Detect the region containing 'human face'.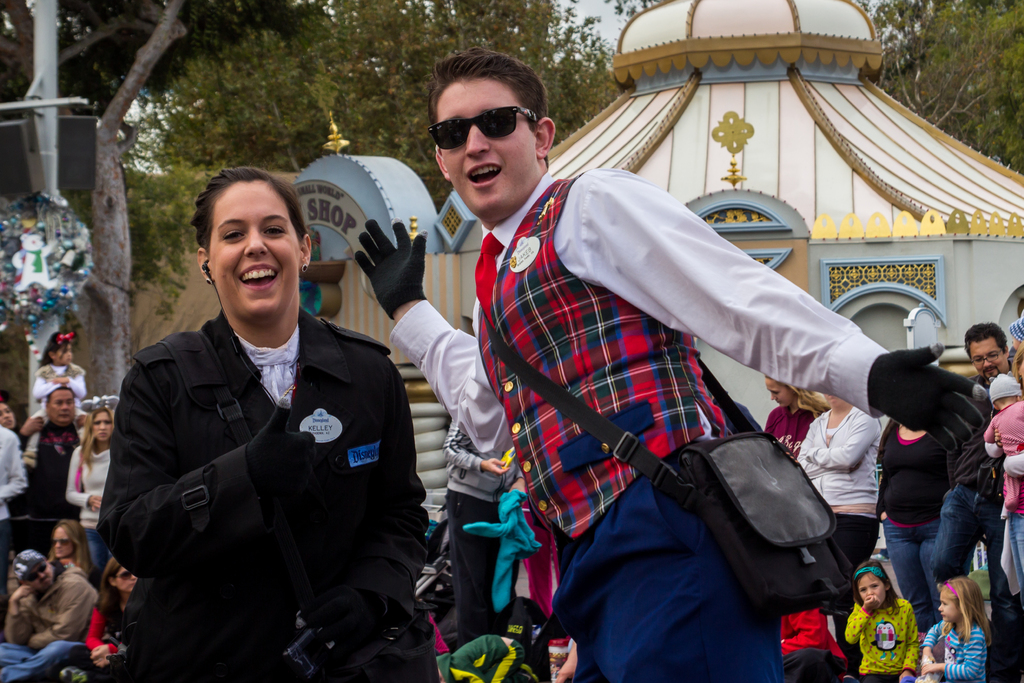
{"left": 965, "top": 335, "right": 1004, "bottom": 375}.
